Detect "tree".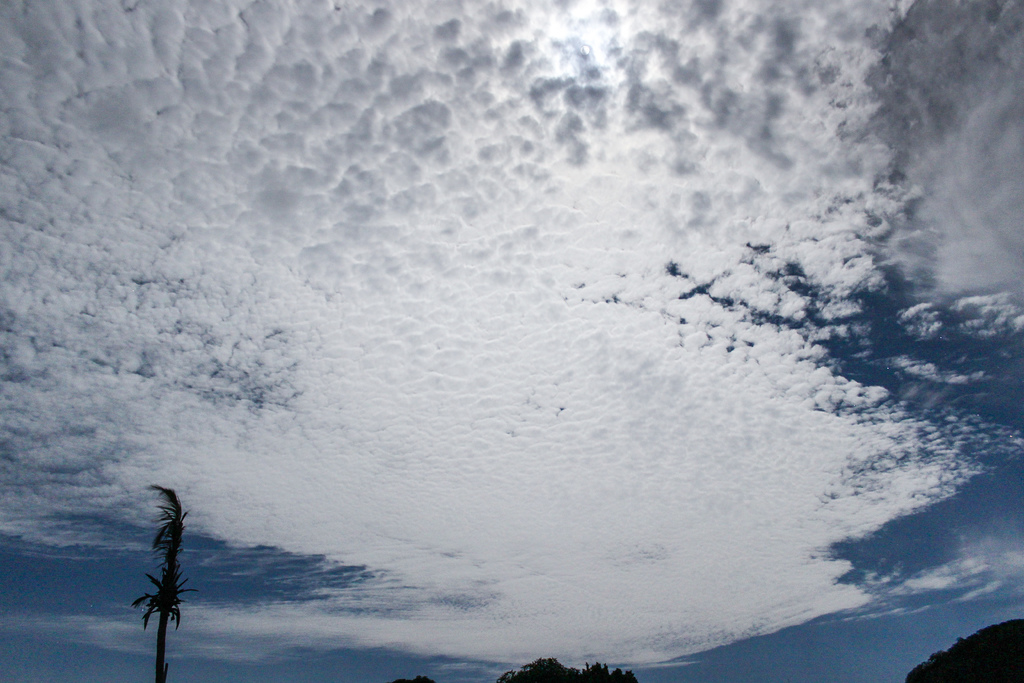
Detected at x1=140, y1=468, x2=181, y2=682.
